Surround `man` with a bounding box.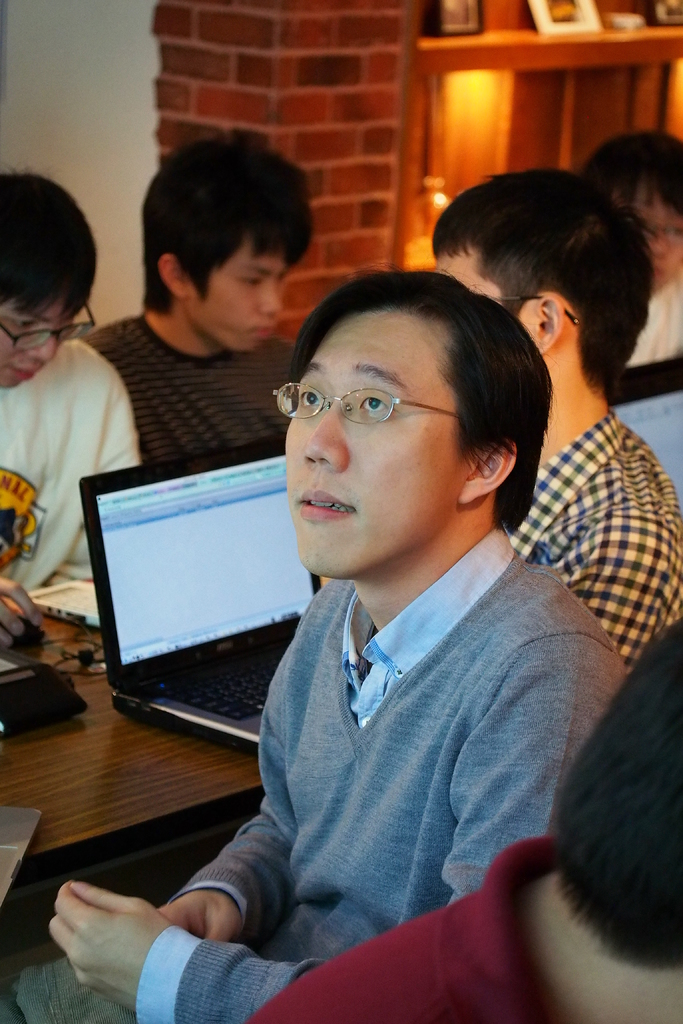
85:130:325:475.
